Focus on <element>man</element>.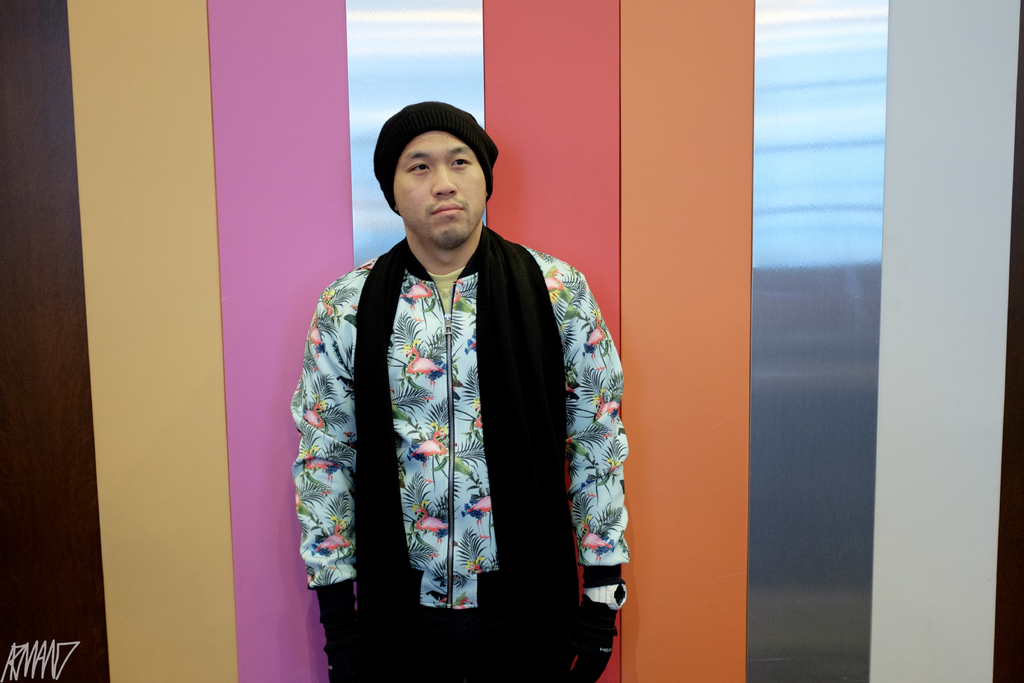
Focused at region(310, 111, 611, 668).
